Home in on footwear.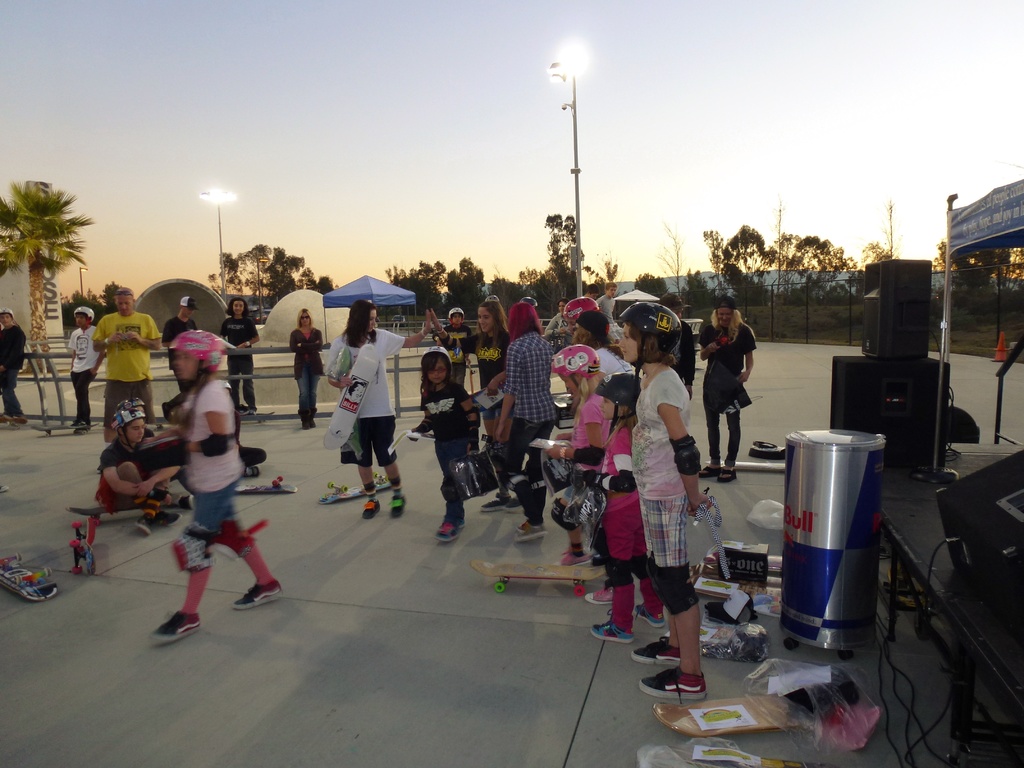
Homed in at [x1=70, y1=416, x2=84, y2=430].
